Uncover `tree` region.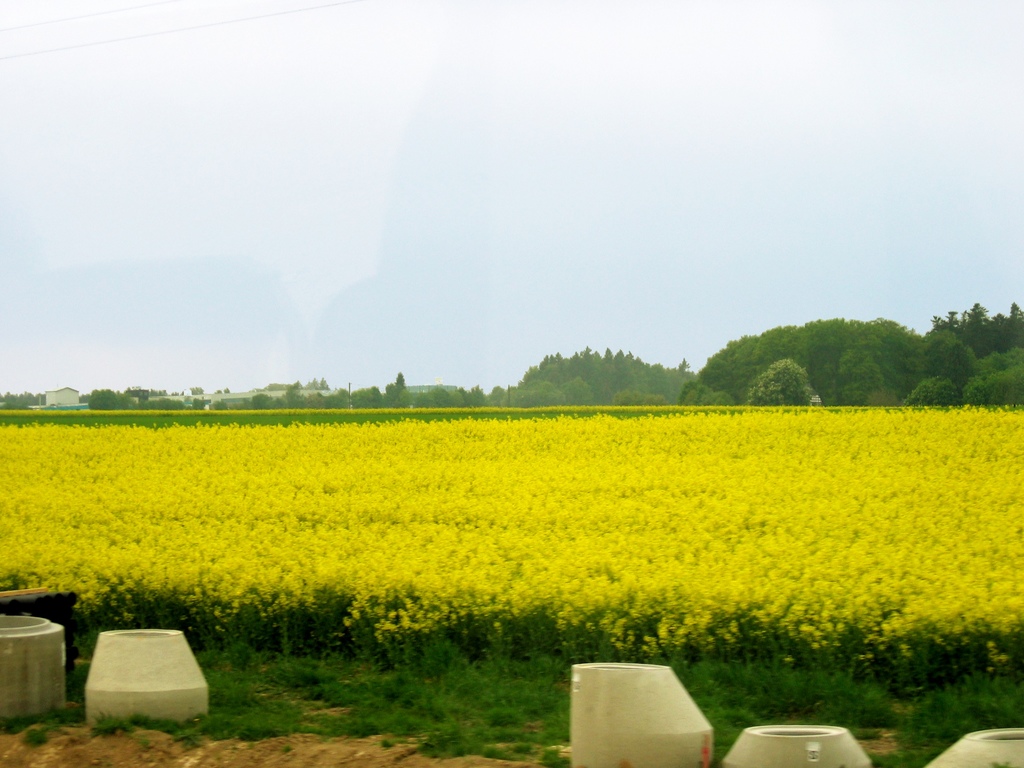
Uncovered: <region>86, 384, 120, 408</region>.
